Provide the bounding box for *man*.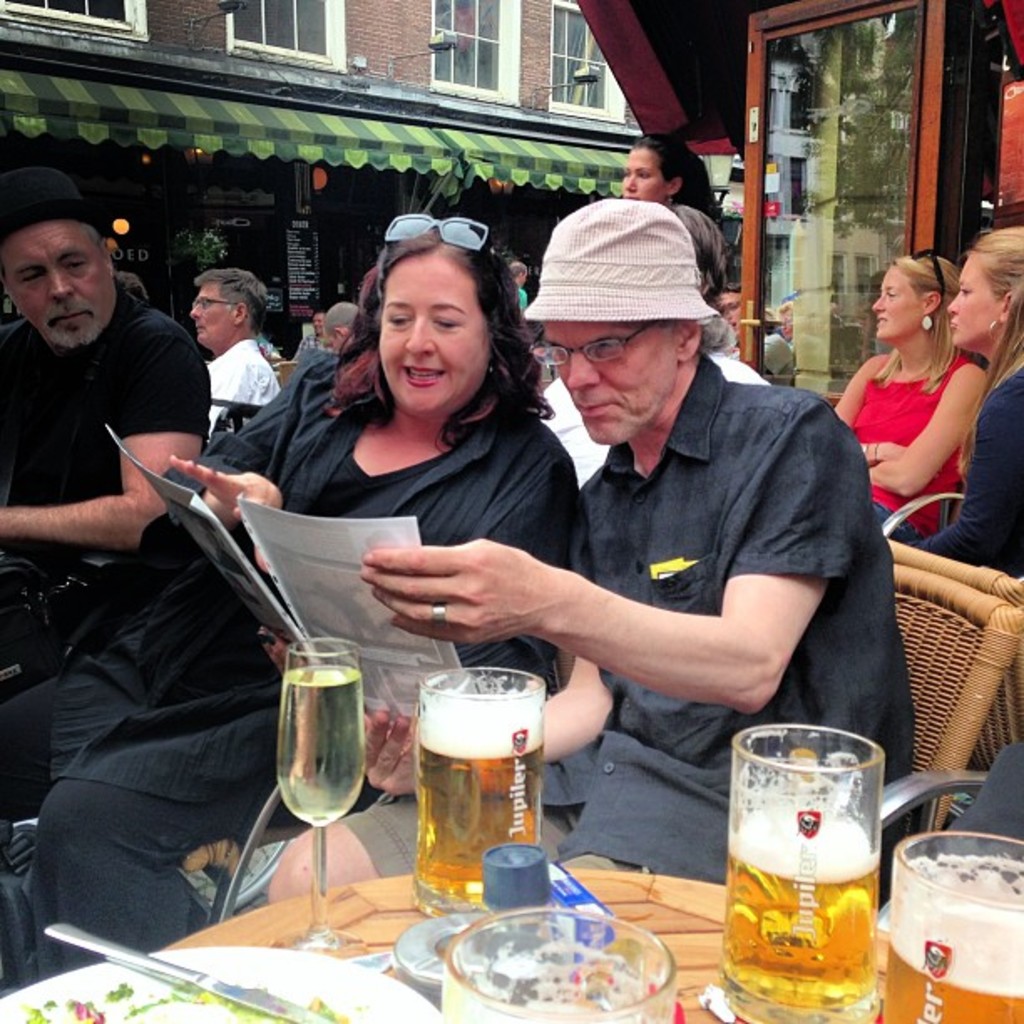
(x1=189, y1=263, x2=274, y2=442).
